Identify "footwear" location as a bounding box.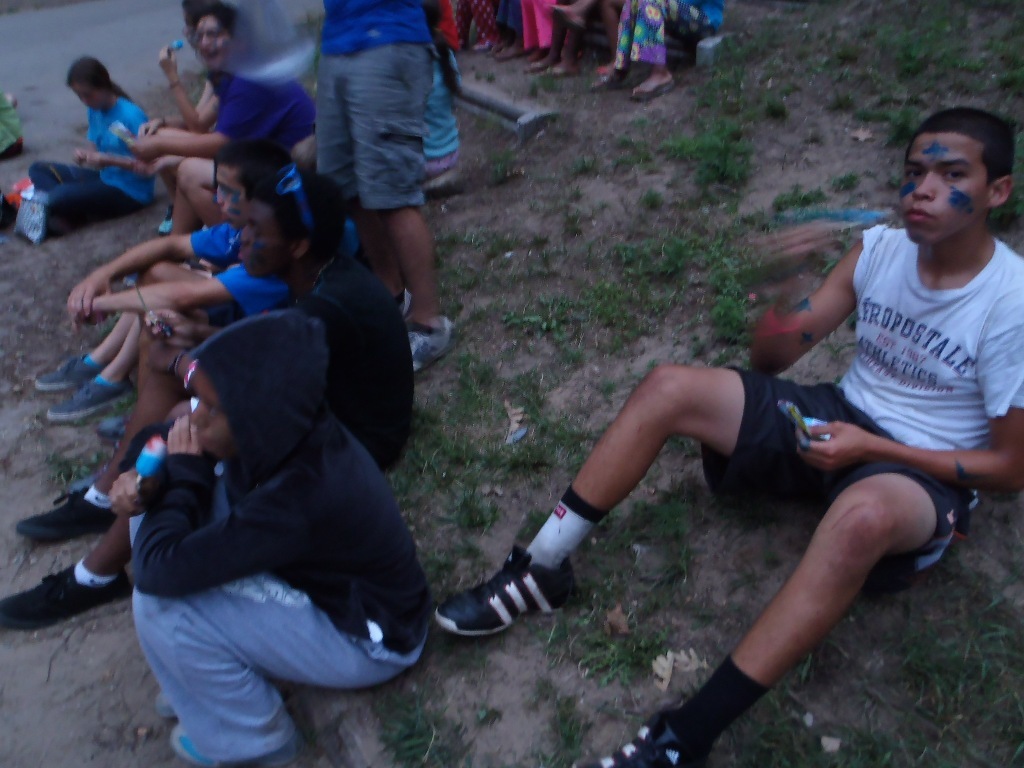
pyautogui.locateOnScreen(156, 688, 178, 719).
